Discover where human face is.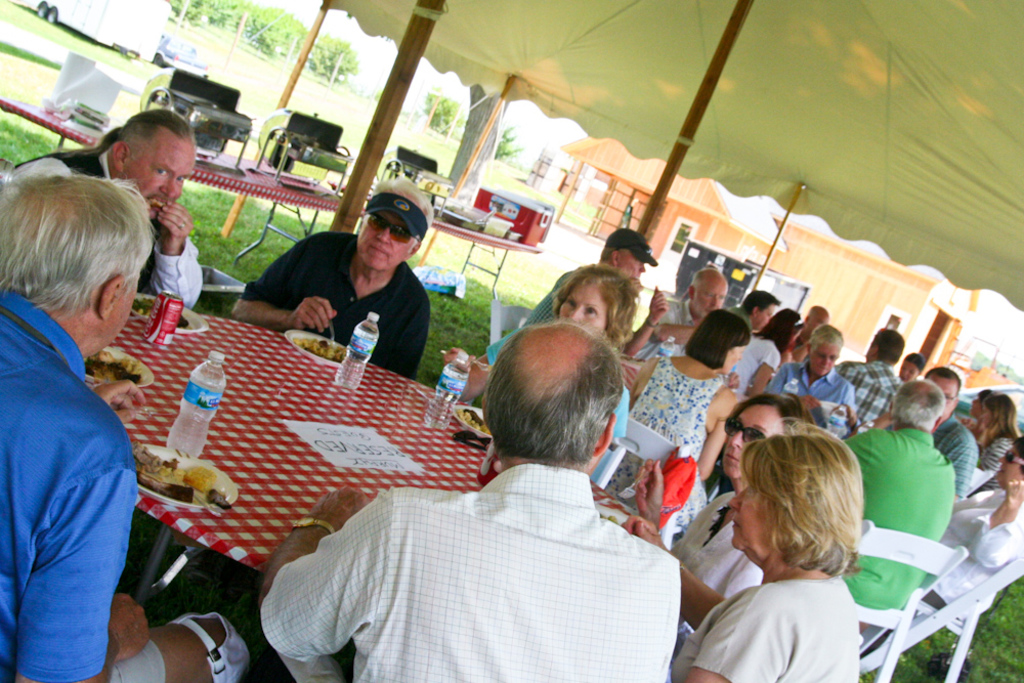
Discovered at 811:341:837:376.
